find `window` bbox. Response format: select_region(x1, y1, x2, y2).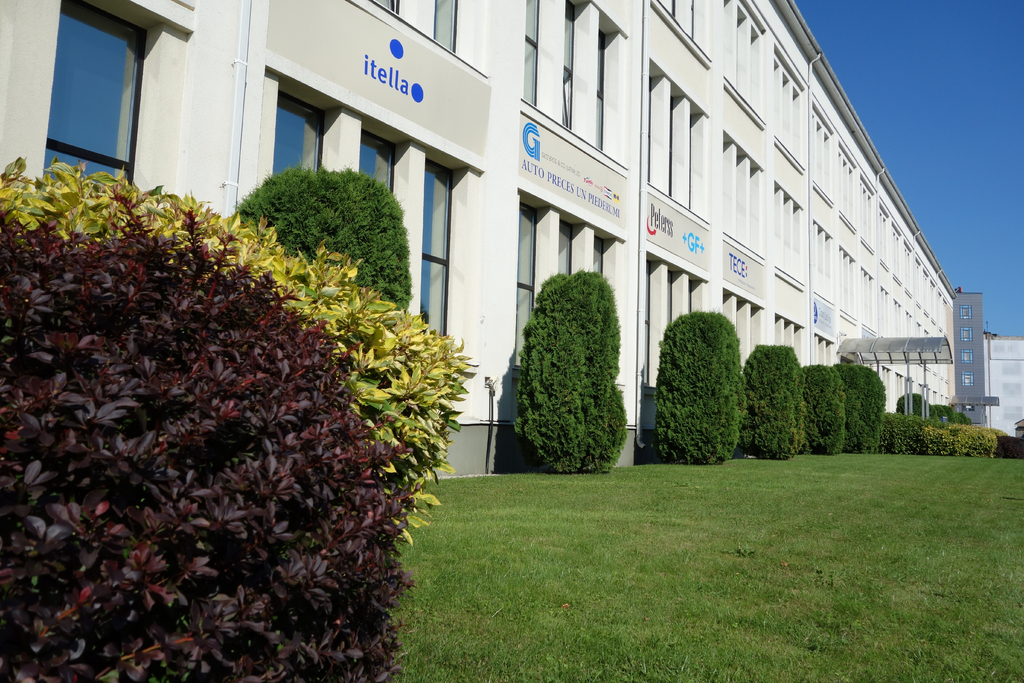
select_region(275, 78, 346, 173).
